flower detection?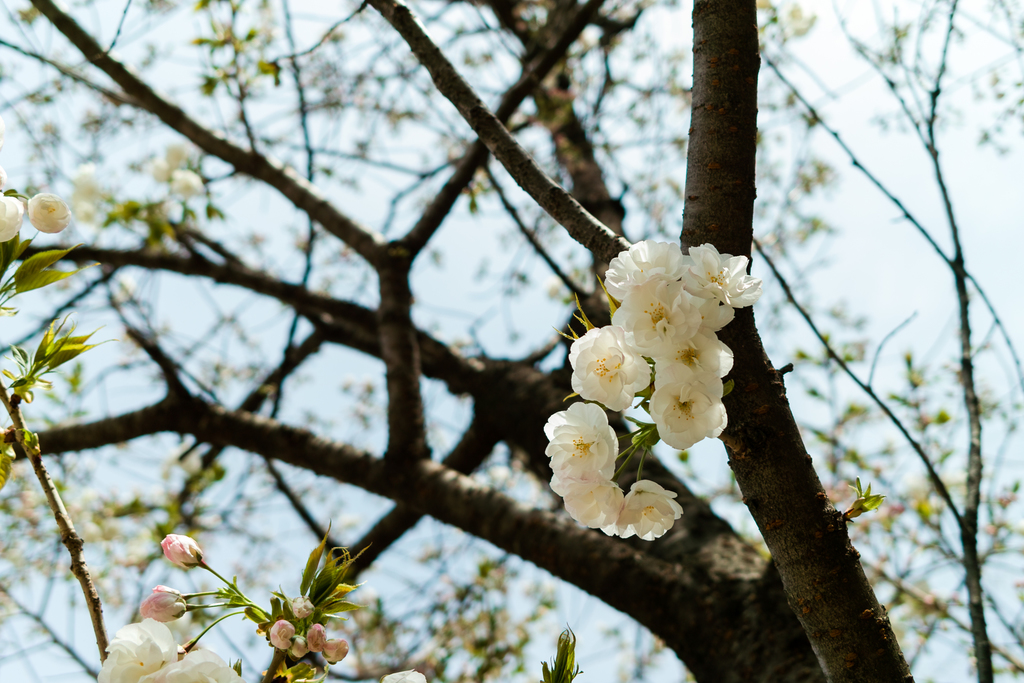
locate(98, 617, 177, 682)
